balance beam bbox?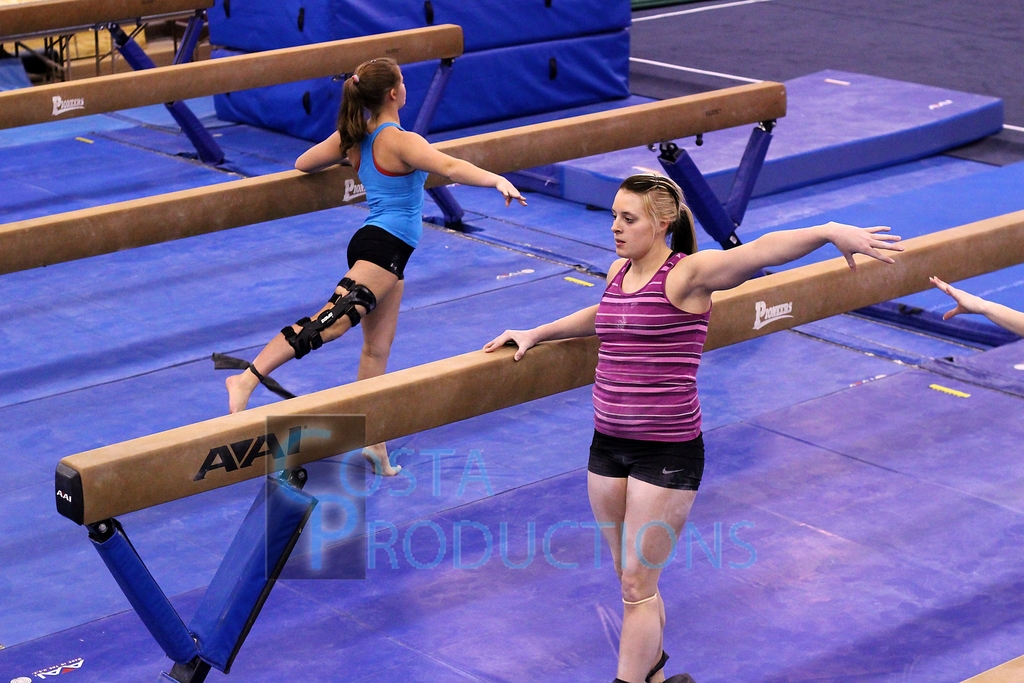
left=1, top=24, right=463, bottom=130
